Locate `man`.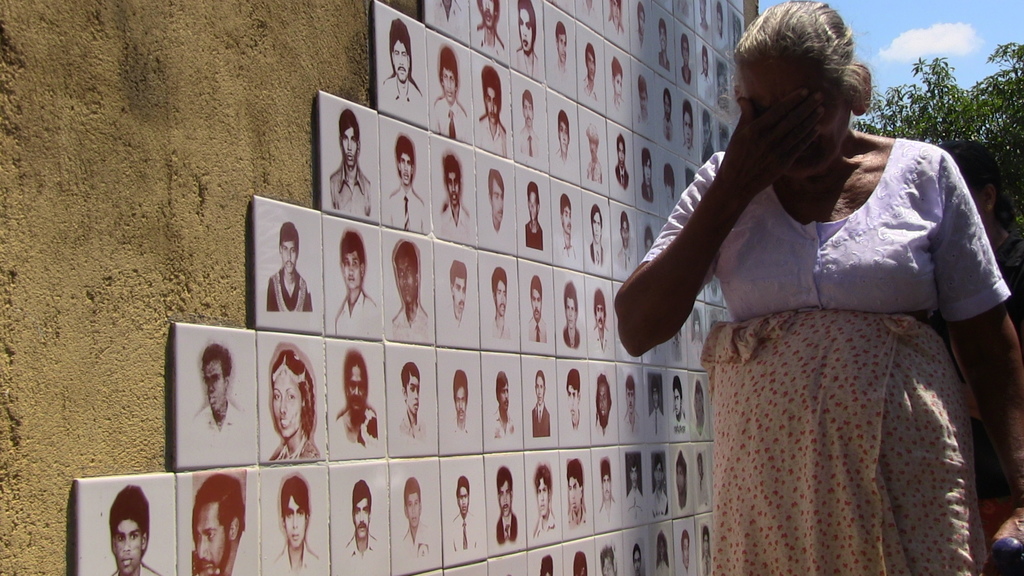
Bounding box: {"x1": 675, "y1": 453, "x2": 691, "y2": 507}.
